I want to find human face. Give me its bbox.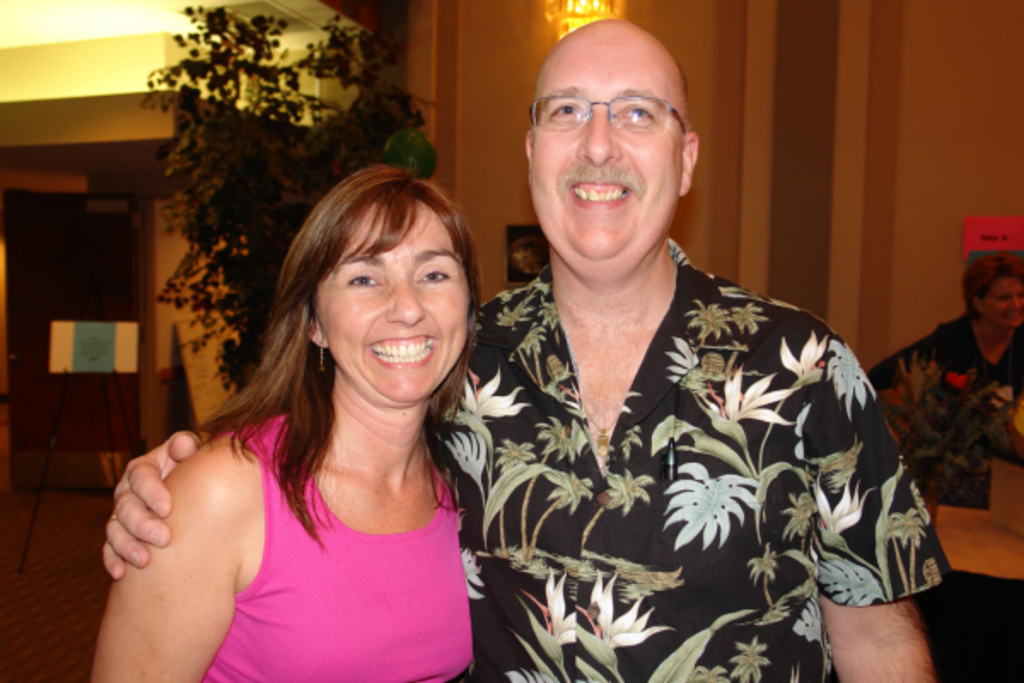
<region>532, 17, 686, 283</region>.
